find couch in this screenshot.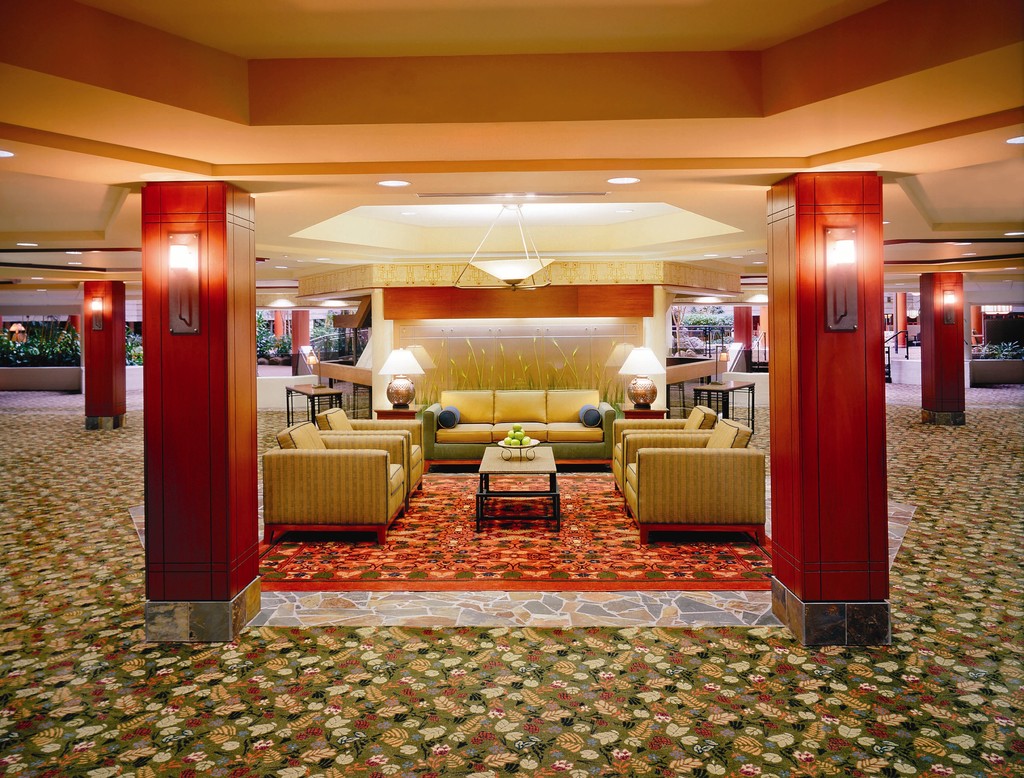
The bounding box for couch is detection(424, 388, 615, 472).
